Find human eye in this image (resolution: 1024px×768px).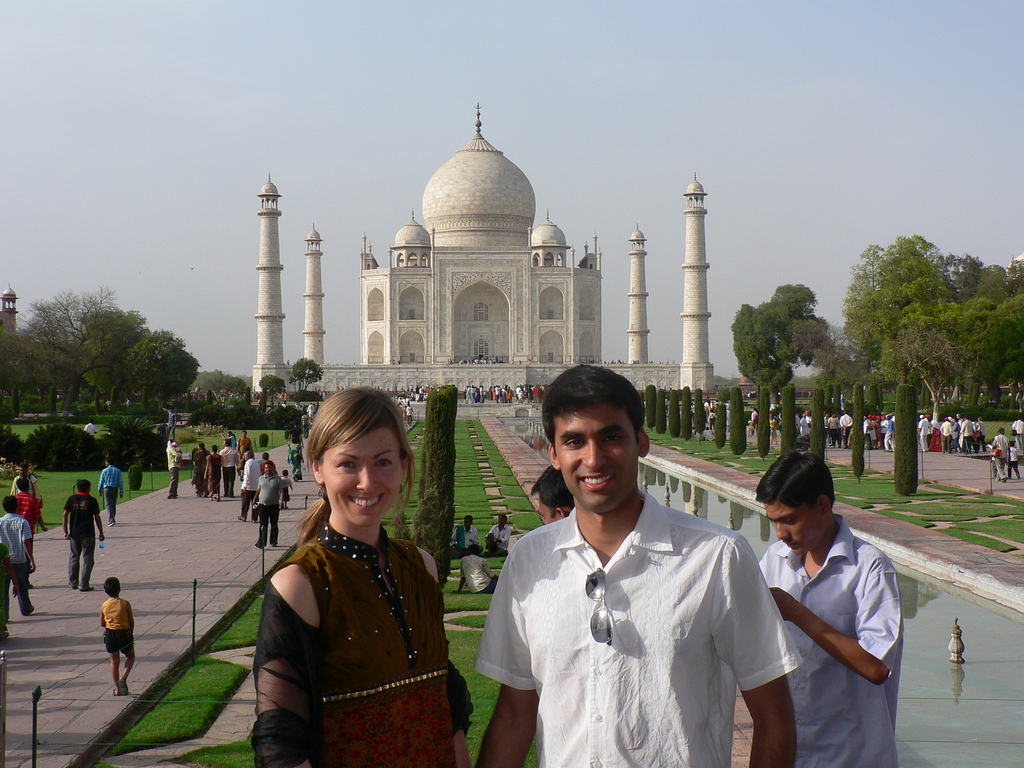
[left=599, top=430, right=623, bottom=447].
